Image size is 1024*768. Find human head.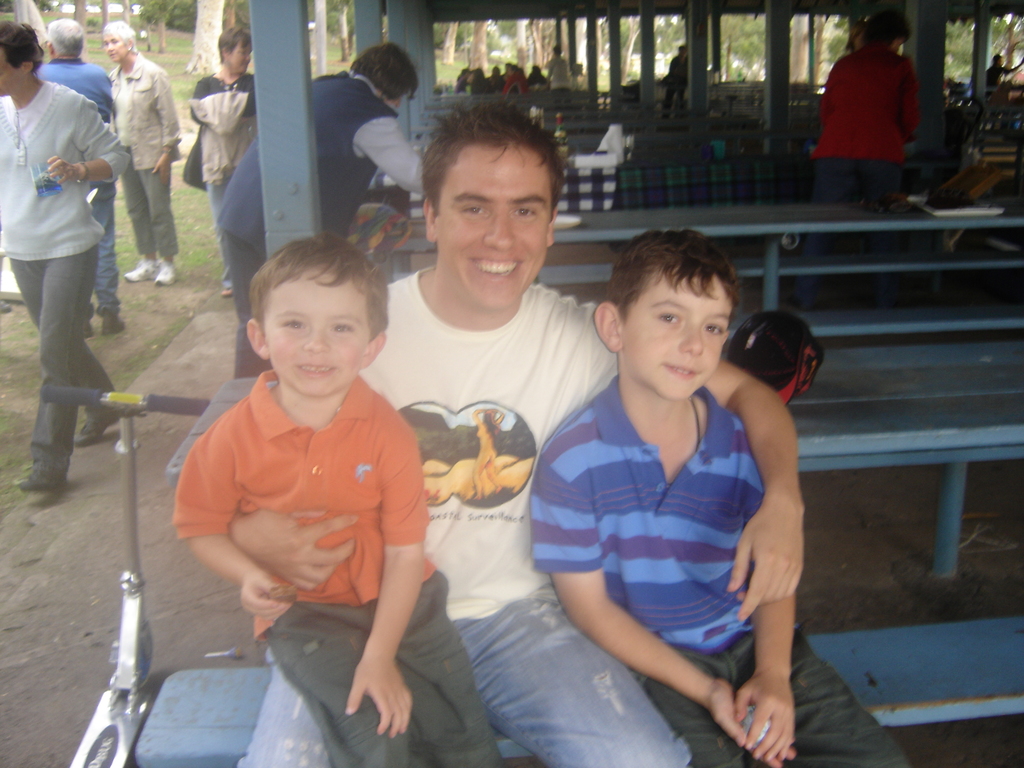
{"left": 461, "top": 64, "right": 469, "bottom": 74}.
